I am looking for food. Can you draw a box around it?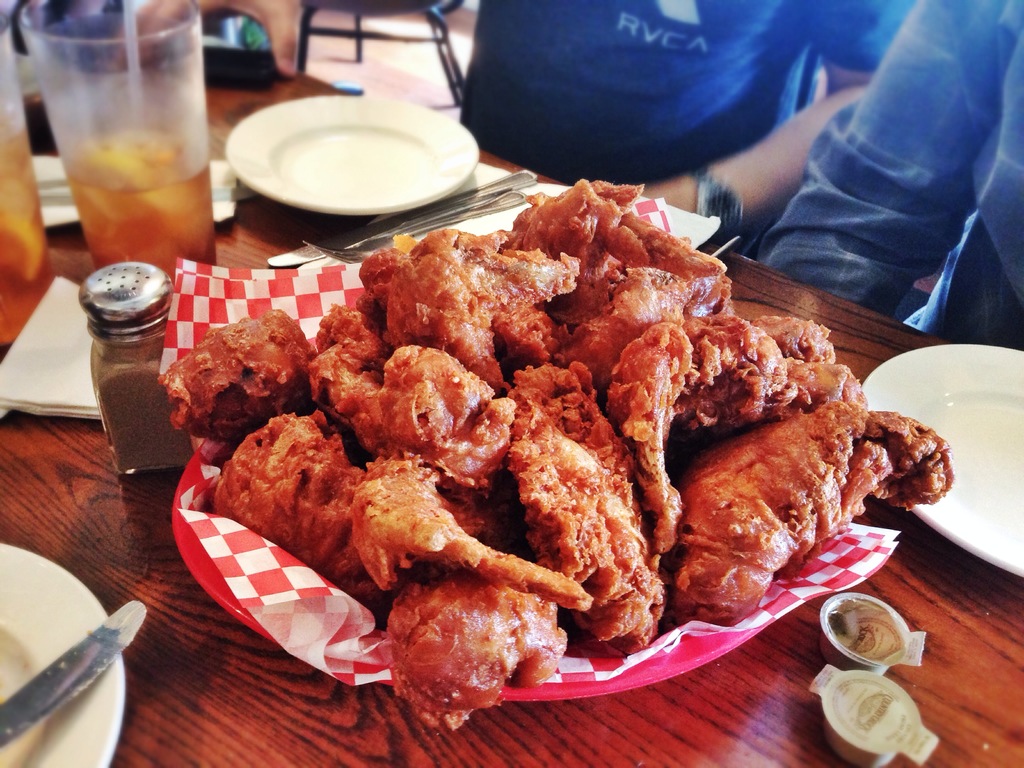
Sure, the bounding box is left=524, top=177, right=645, bottom=217.
